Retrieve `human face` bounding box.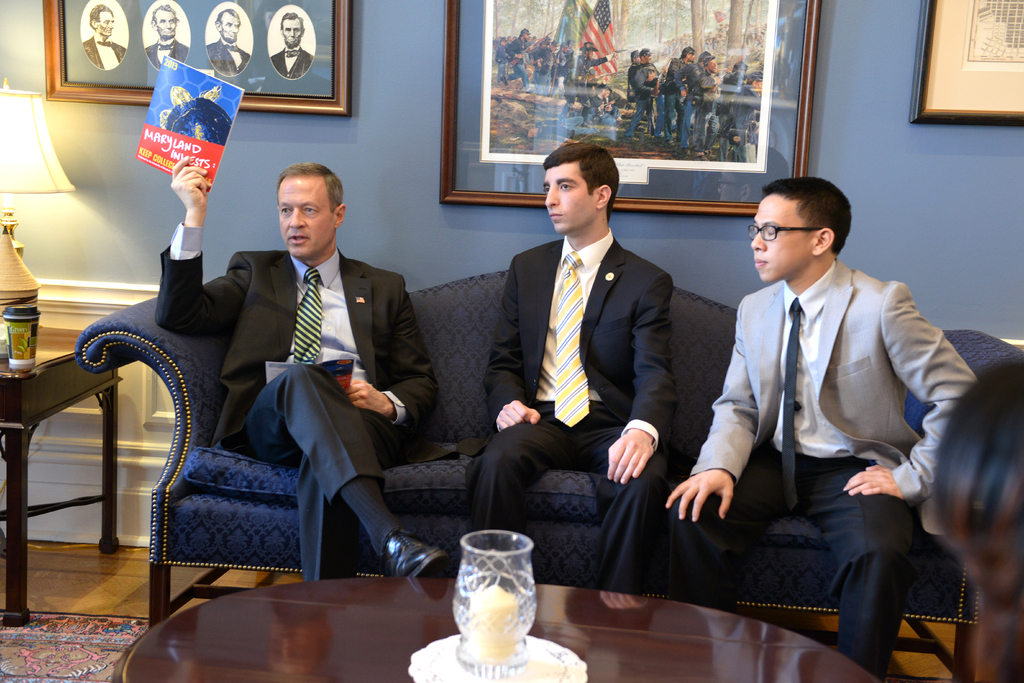
Bounding box: l=97, t=12, r=114, b=36.
